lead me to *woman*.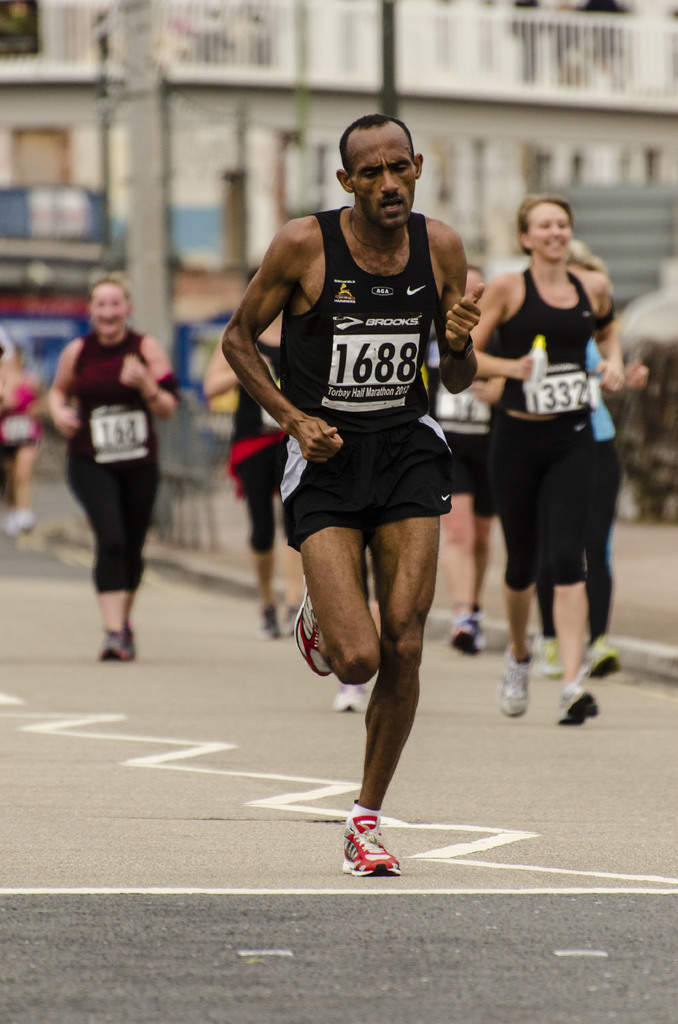
Lead to (36,273,182,657).
